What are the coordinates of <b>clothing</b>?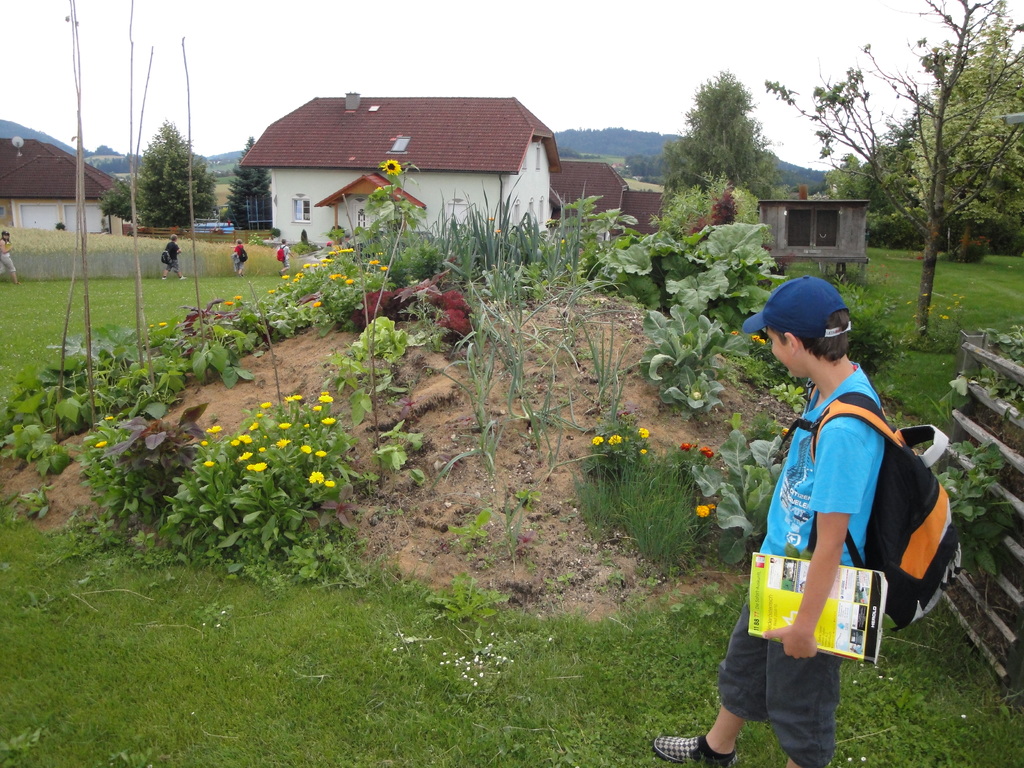
box=[710, 327, 924, 723].
